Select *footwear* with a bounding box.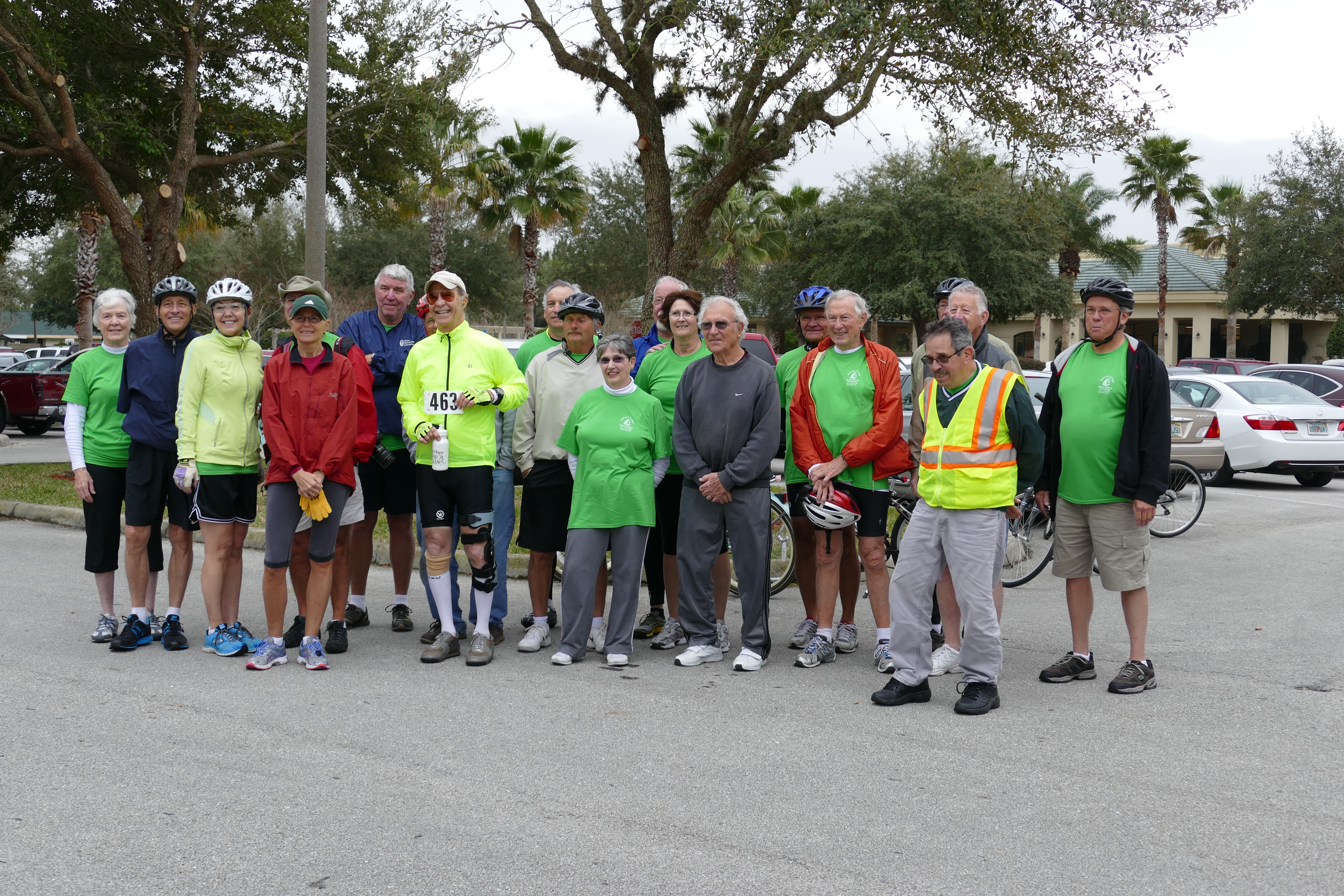
box=[234, 168, 246, 175].
